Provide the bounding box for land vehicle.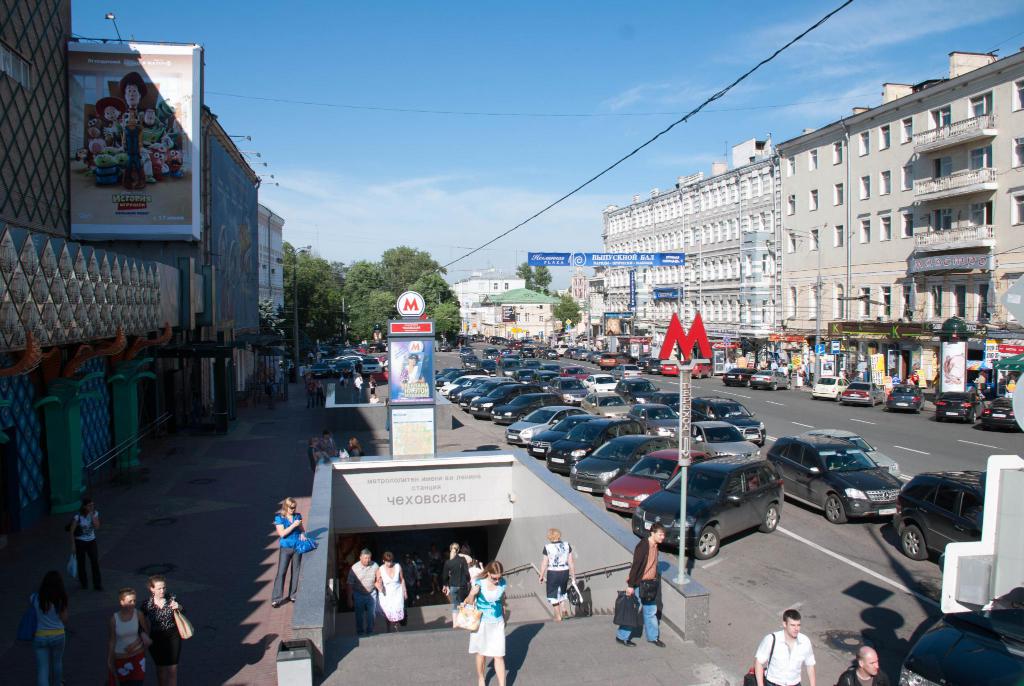
[left=559, top=364, right=590, bottom=380].
